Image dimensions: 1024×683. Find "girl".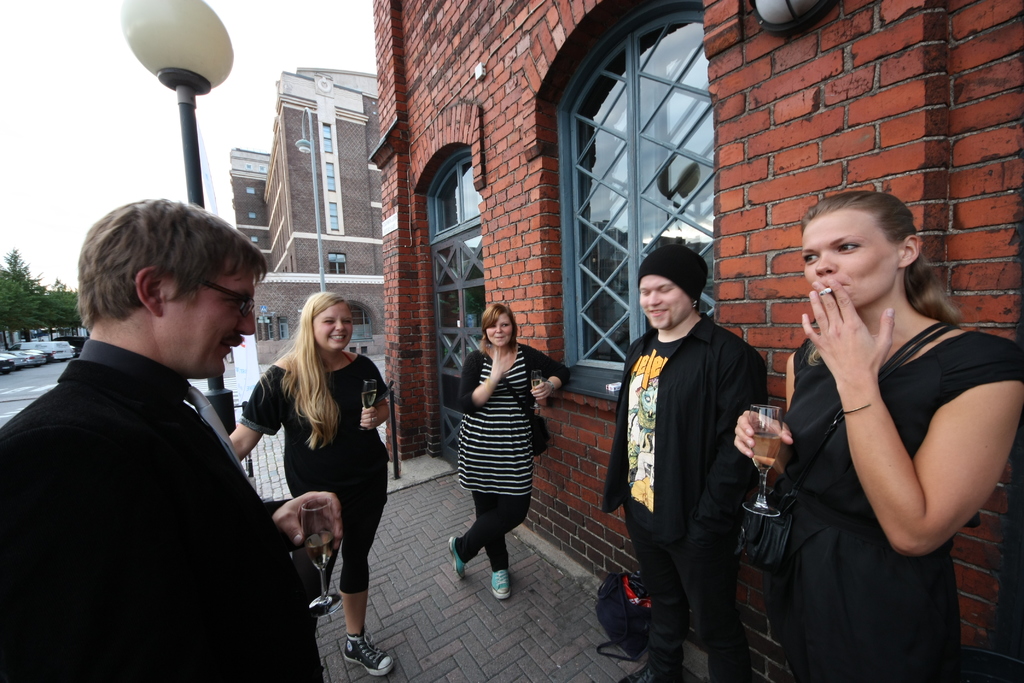
225/292/388/675.
